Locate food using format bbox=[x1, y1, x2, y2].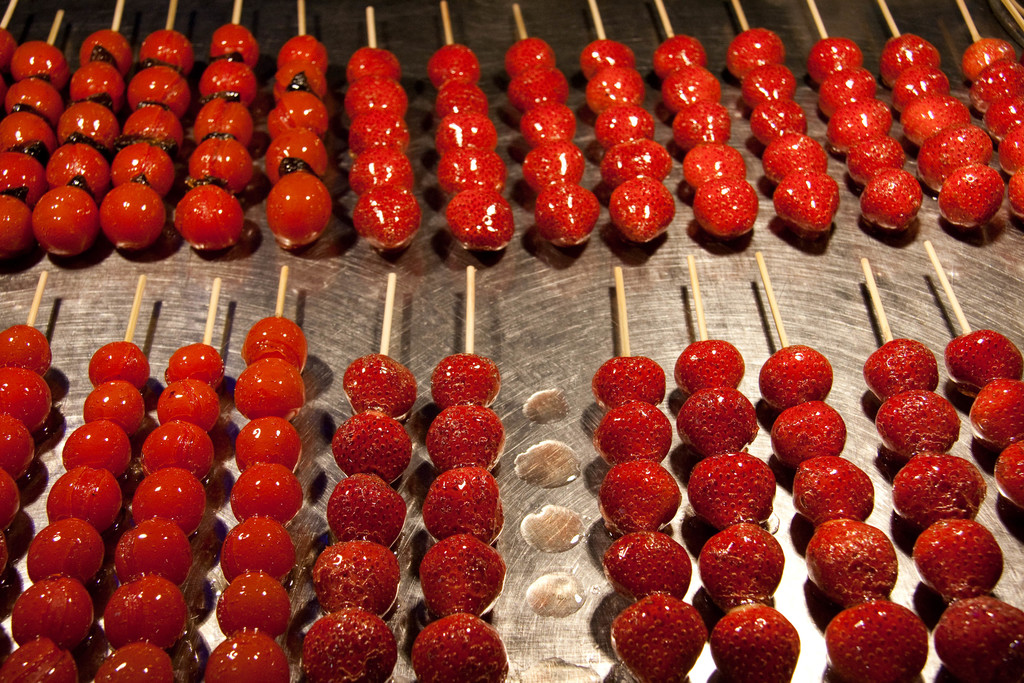
bbox=[961, 29, 1023, 83].
